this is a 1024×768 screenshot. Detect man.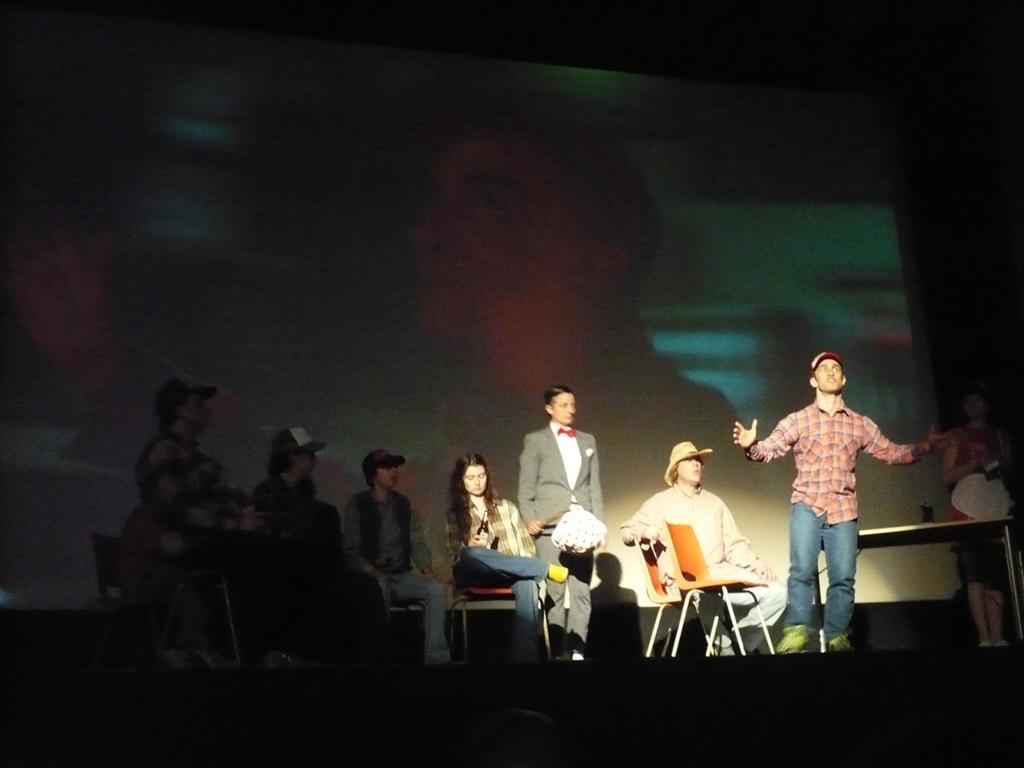
251/423/394/674.
